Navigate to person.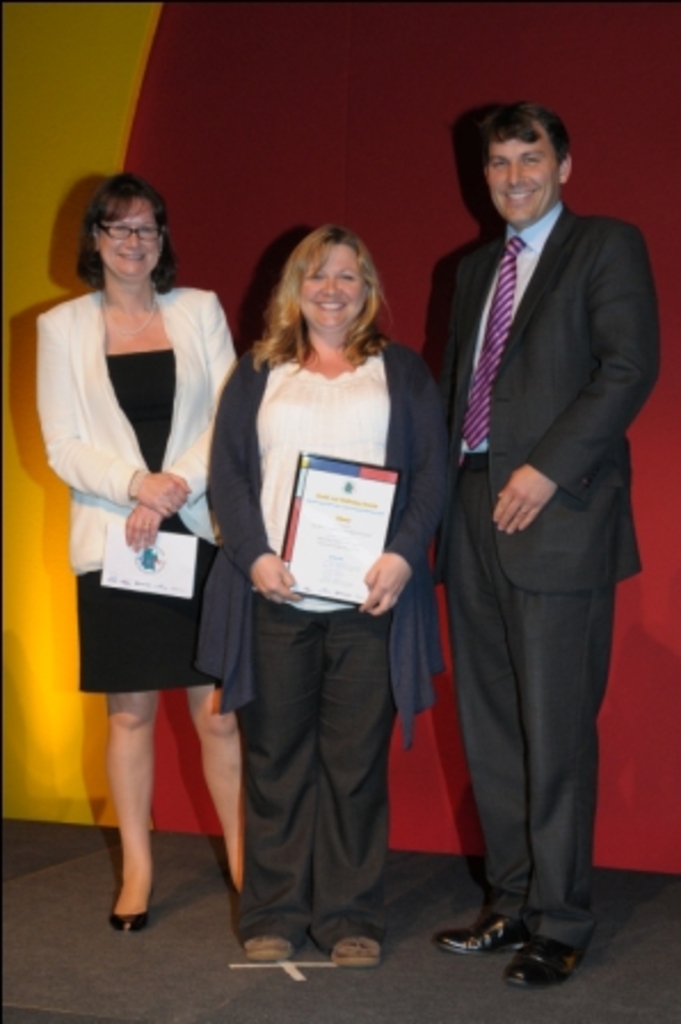
Navigation target: 199, 224, 455, 967.
